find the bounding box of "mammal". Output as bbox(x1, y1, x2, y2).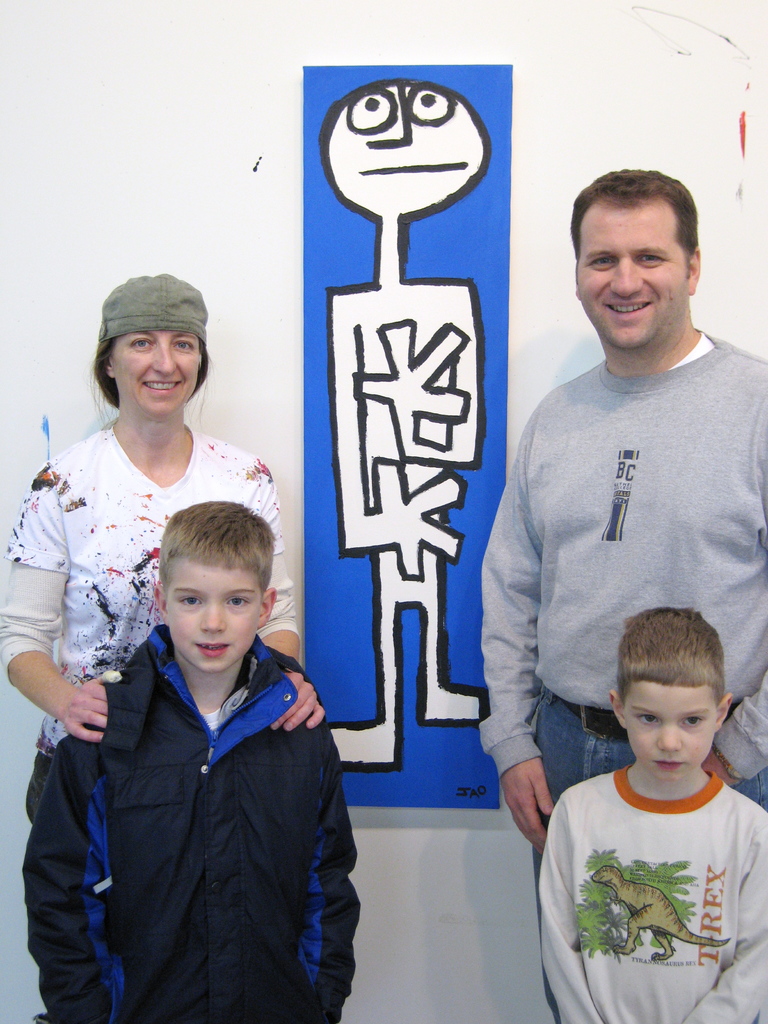
bbox(23, 499, 359, 1023).
